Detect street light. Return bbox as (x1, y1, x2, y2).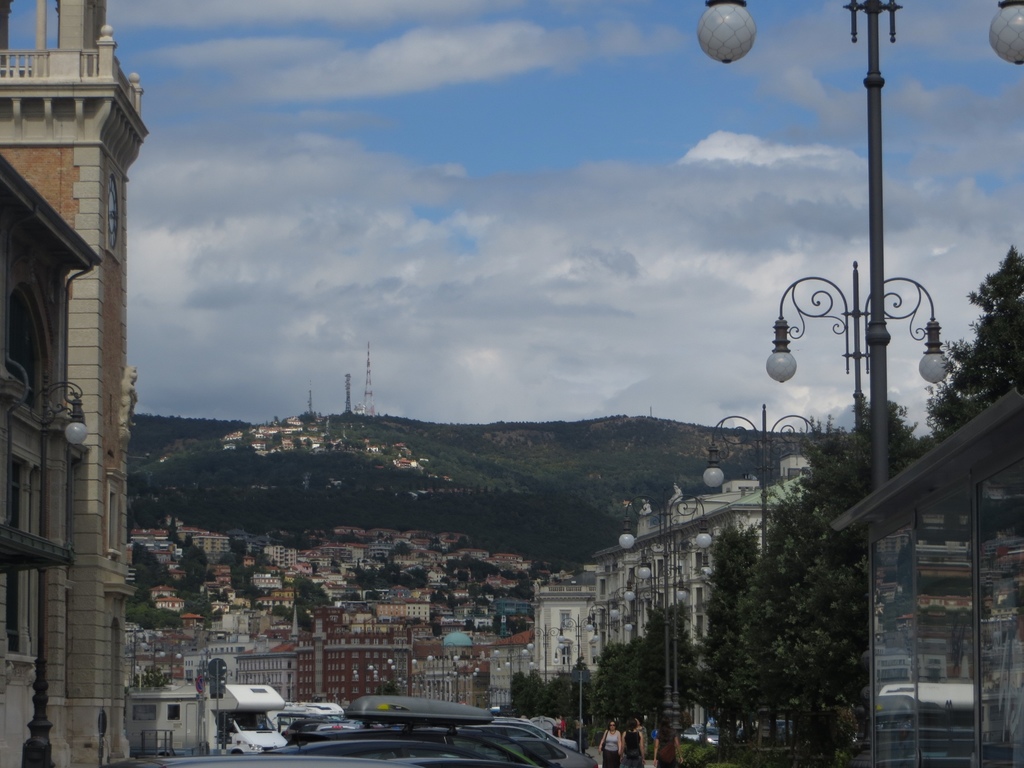
(756, 260, 959, 512).
